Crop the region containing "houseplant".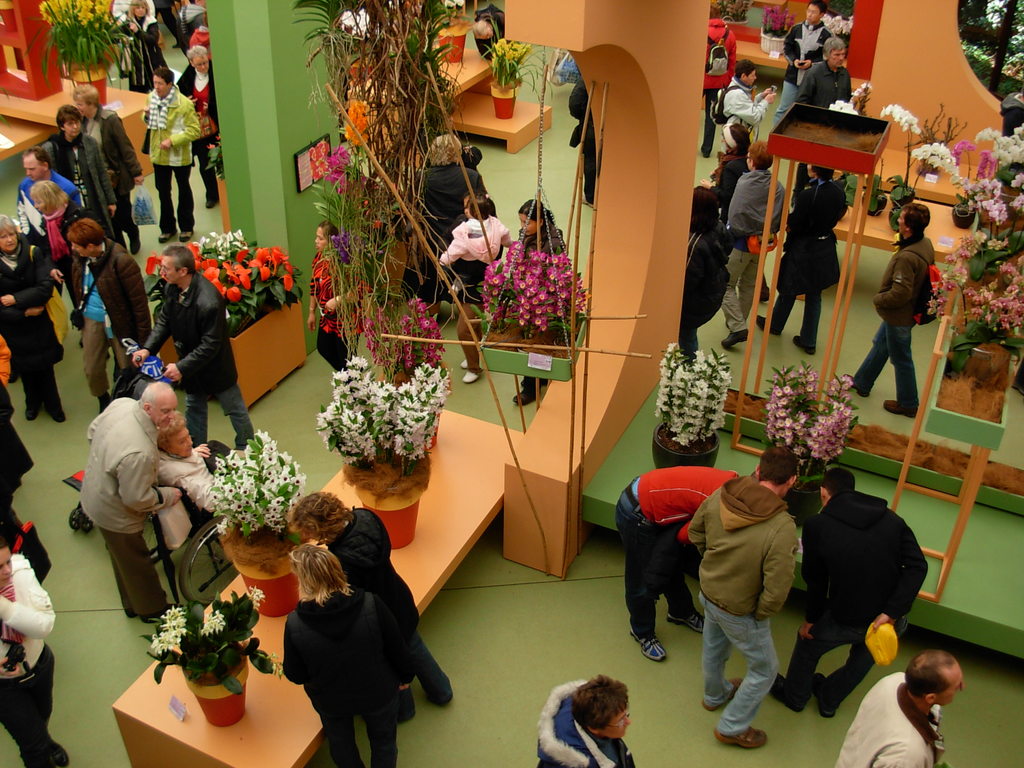
Crop region: (x1=846, y1=82, x2=881, y2=125).
